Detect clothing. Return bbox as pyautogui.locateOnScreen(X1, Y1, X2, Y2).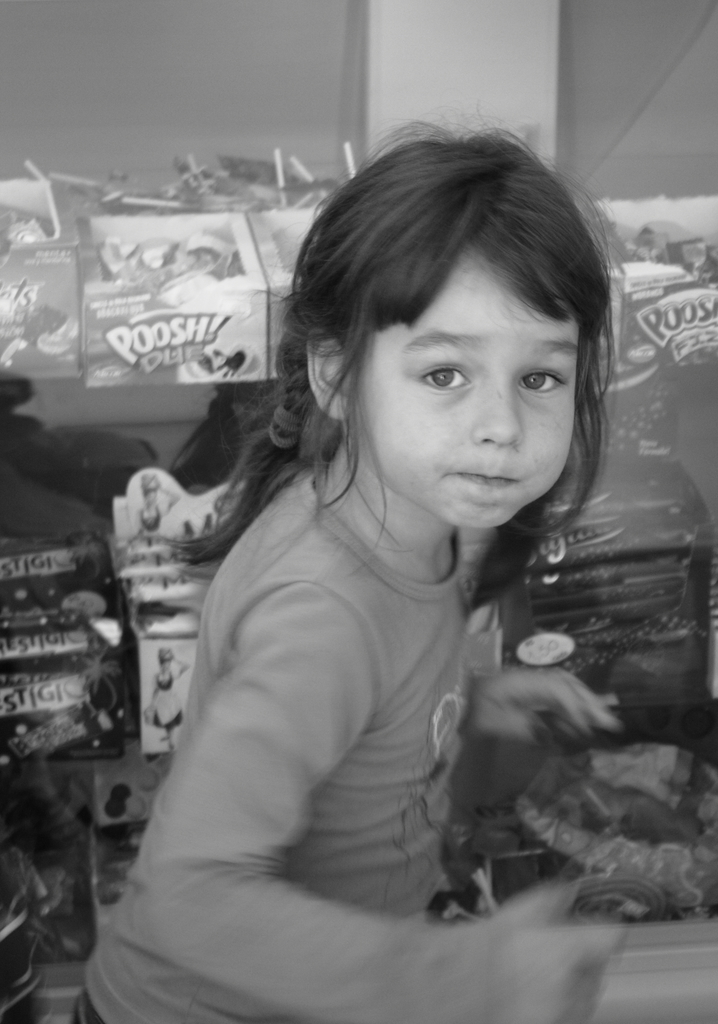
pyautogui.locateOnScreen(83, 421, 614, 974).
